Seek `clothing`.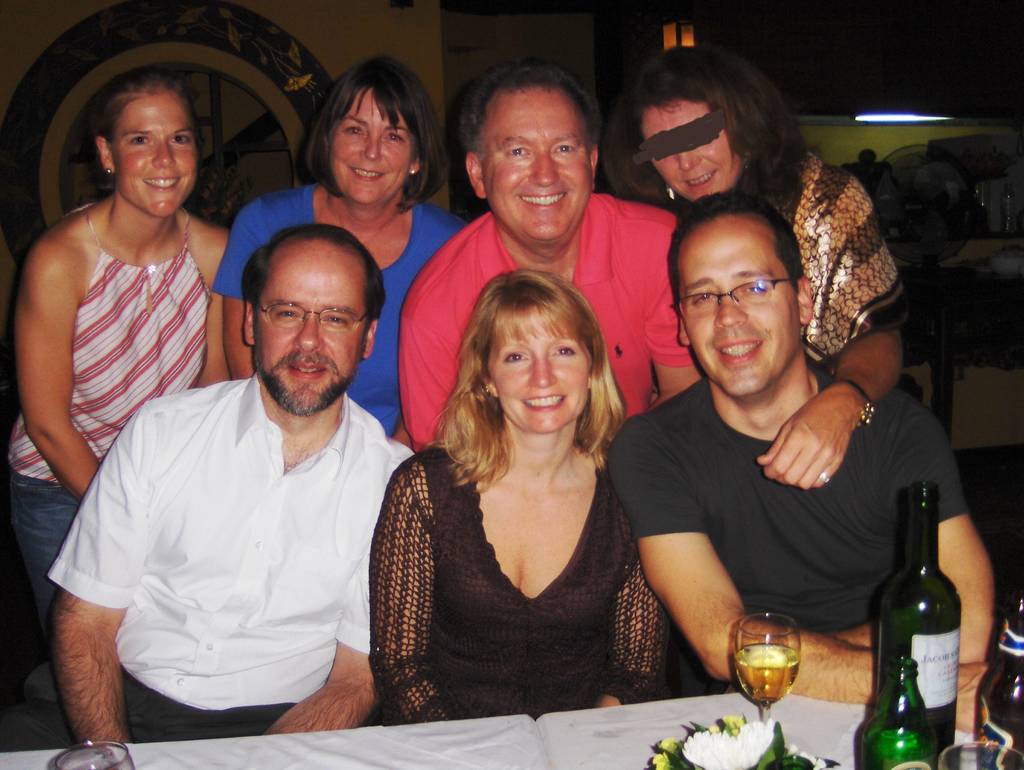
371, 431, 680, 734.
